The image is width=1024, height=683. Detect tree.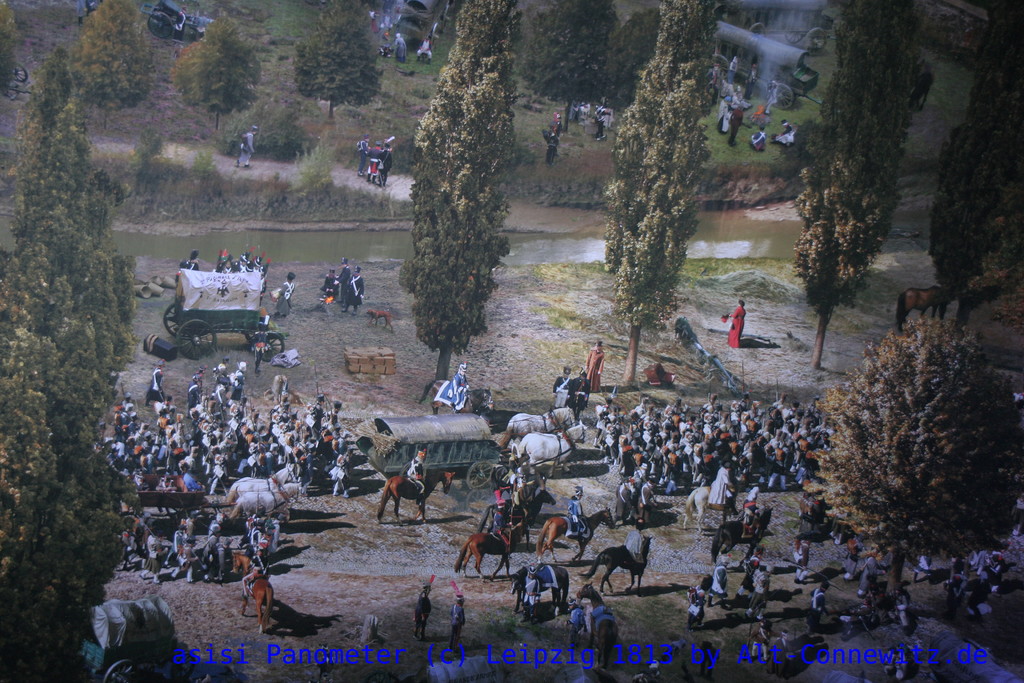
Detection: [x1=67, y1=0, x2=155, y2=131].
